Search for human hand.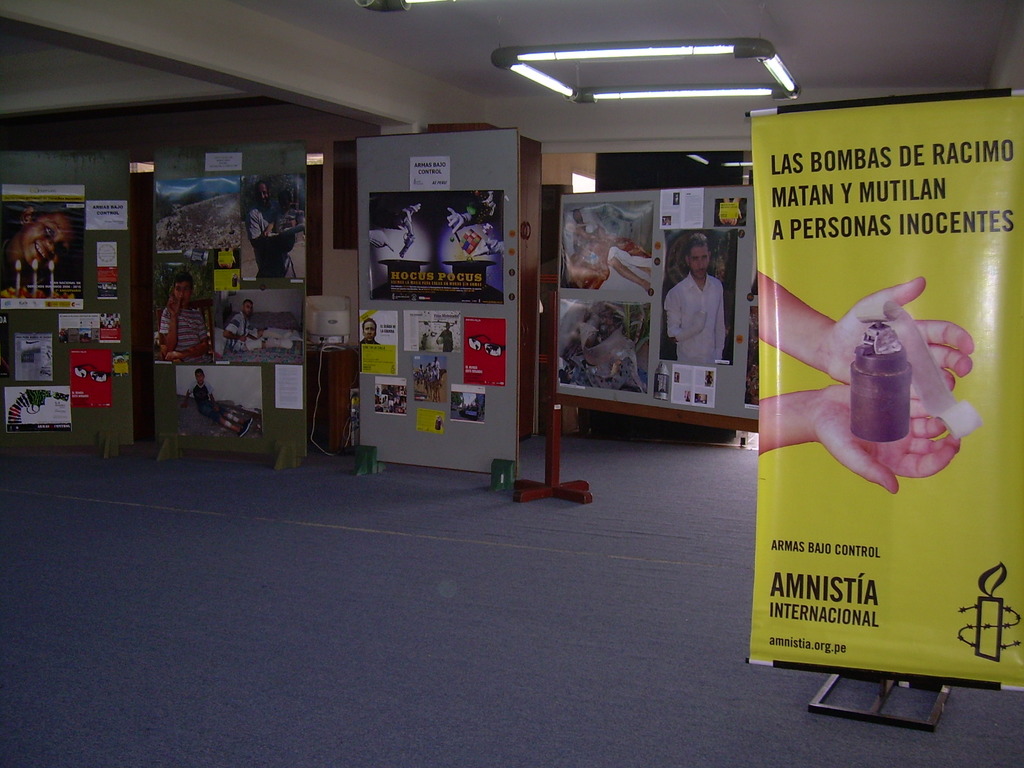
Found at [815,384,963,498].
